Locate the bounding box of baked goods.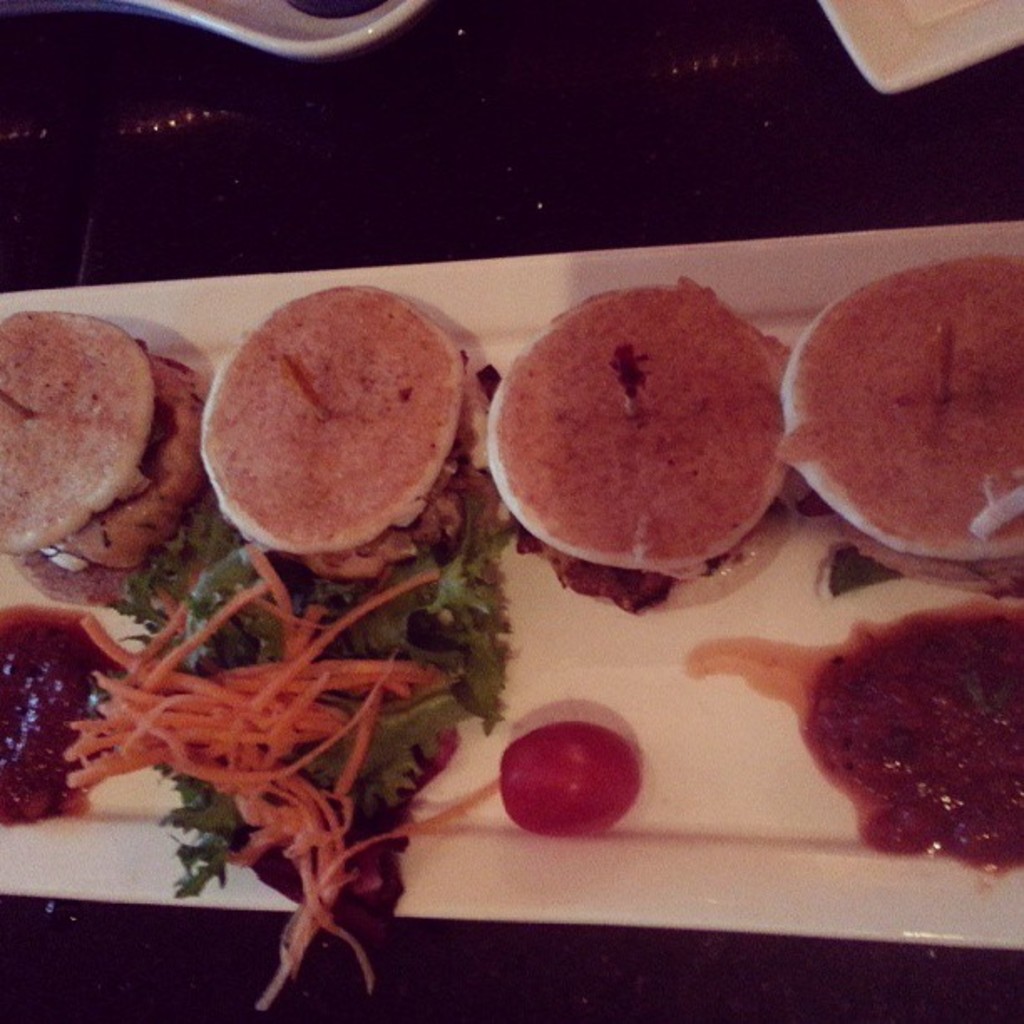
Bounding box: bbox=[199, 283, 485, 581].
